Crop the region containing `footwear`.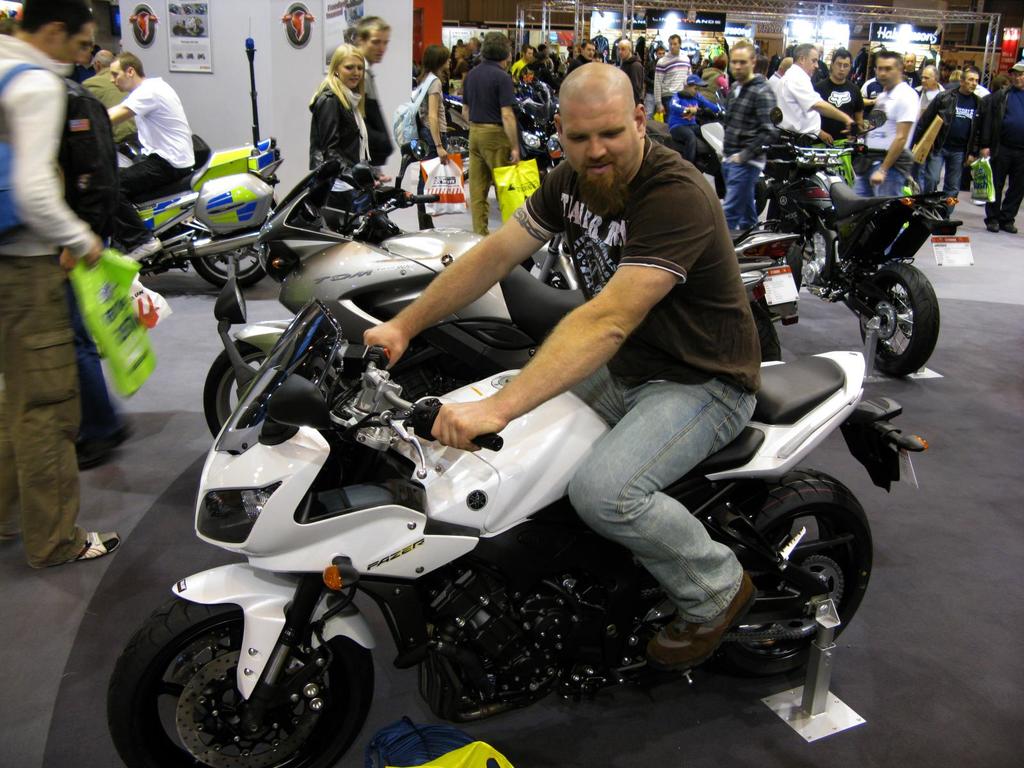
Crop region: locate(652, 569, 759, 674).
